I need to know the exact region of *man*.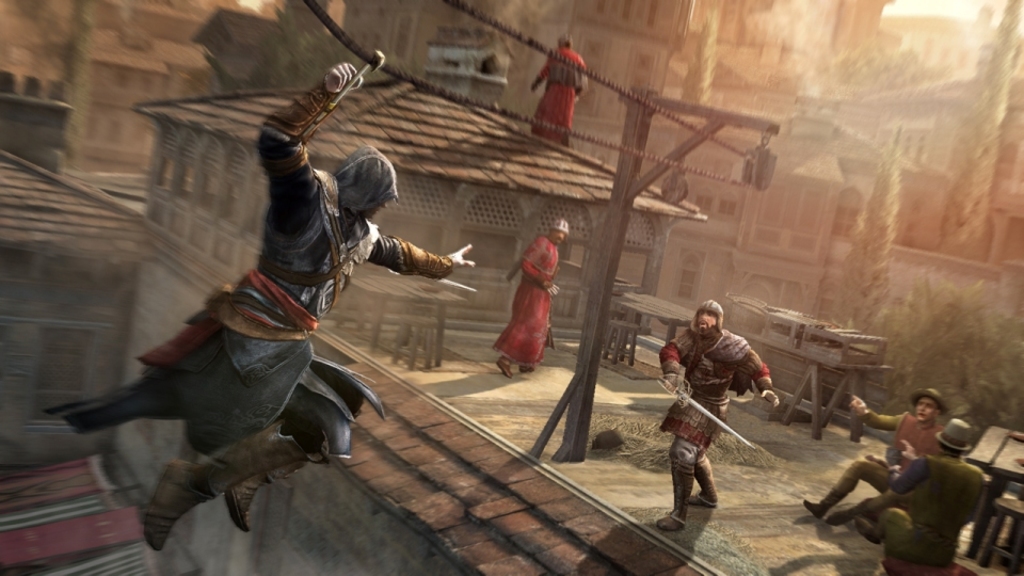
Region: <region>521, 35, 588, 150</region>.
